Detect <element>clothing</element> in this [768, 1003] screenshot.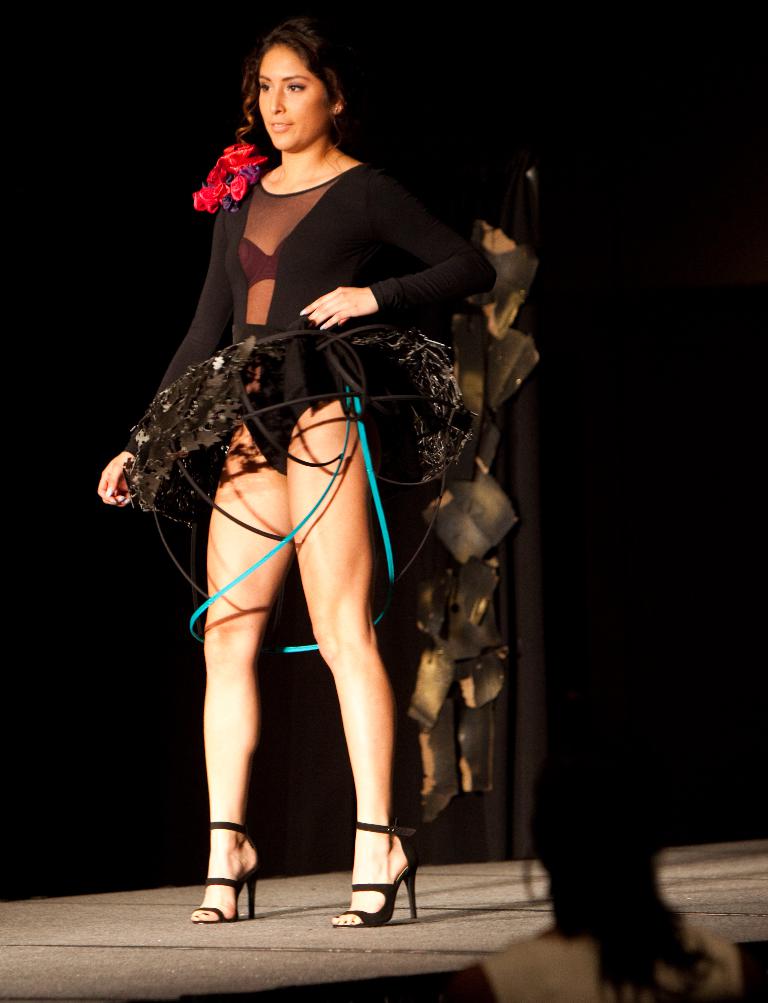
Detection: (160,95,499,470).
